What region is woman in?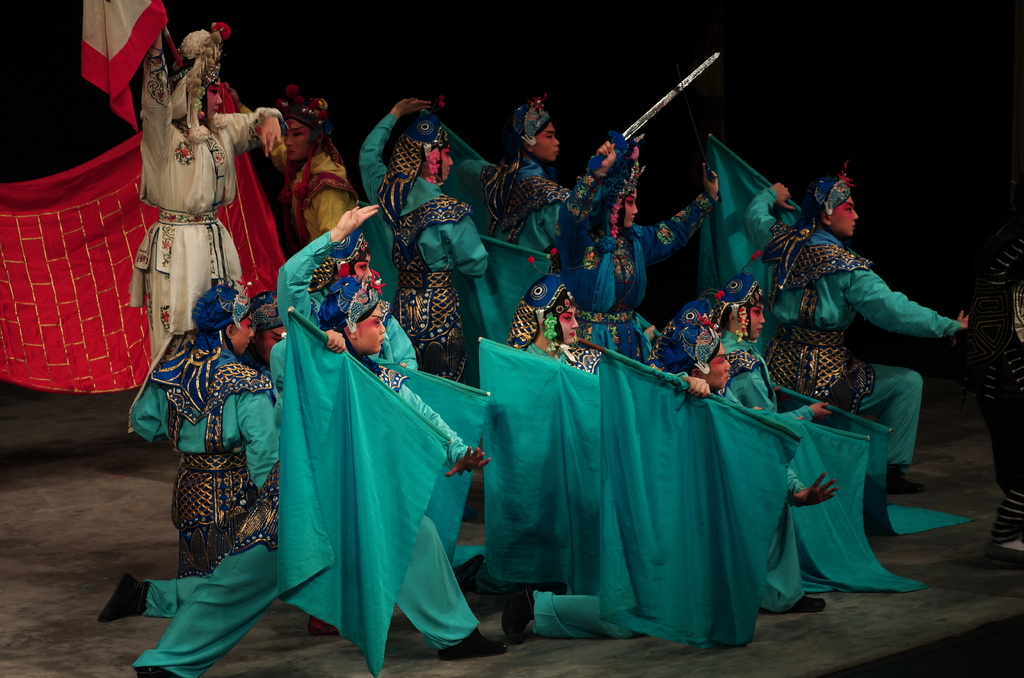
l=127, t=31, r=287, b=432.
